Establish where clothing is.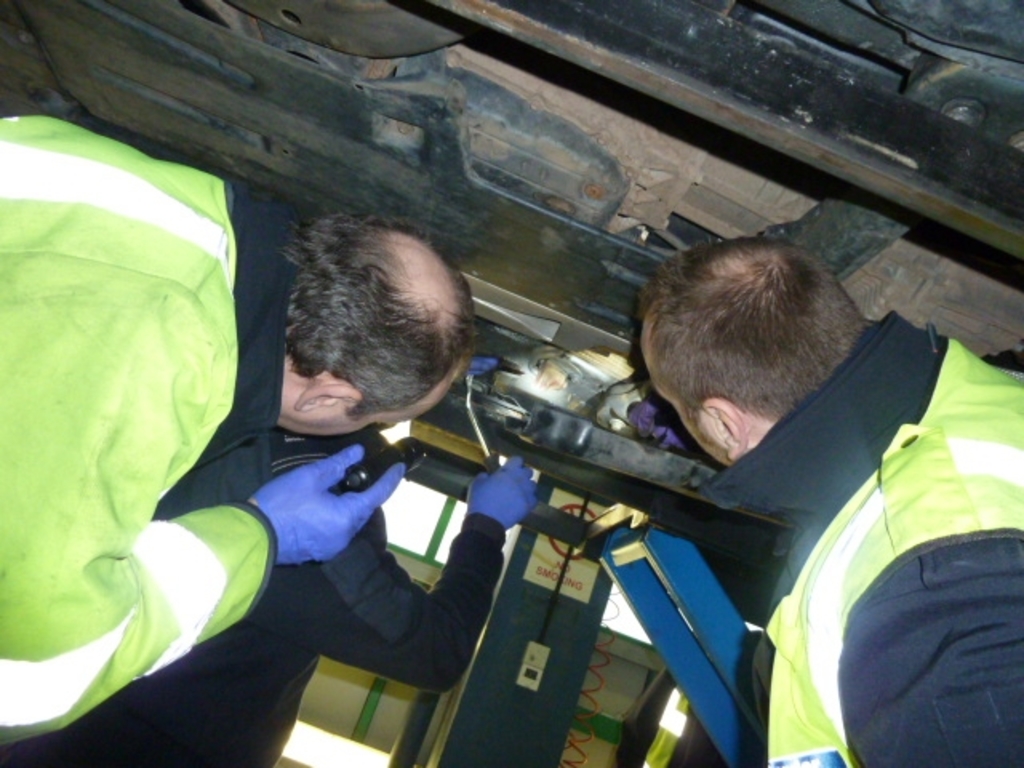
Established at rect(30, 395, 490, 766).
